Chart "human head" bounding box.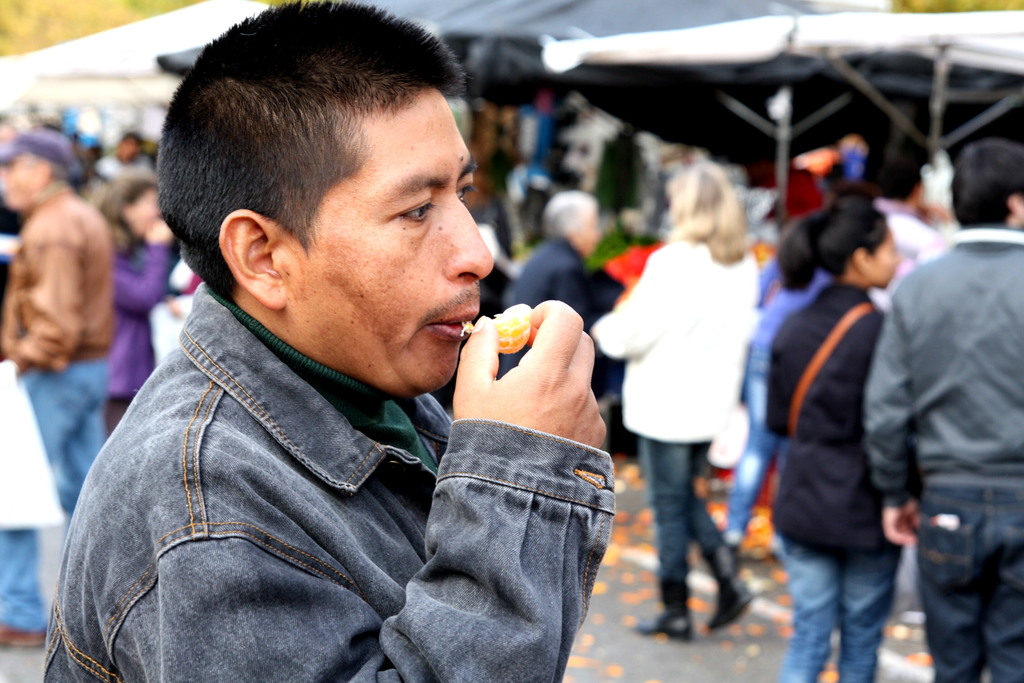
Charted: (x1=0, y1=128, x2=57, y2=210).
